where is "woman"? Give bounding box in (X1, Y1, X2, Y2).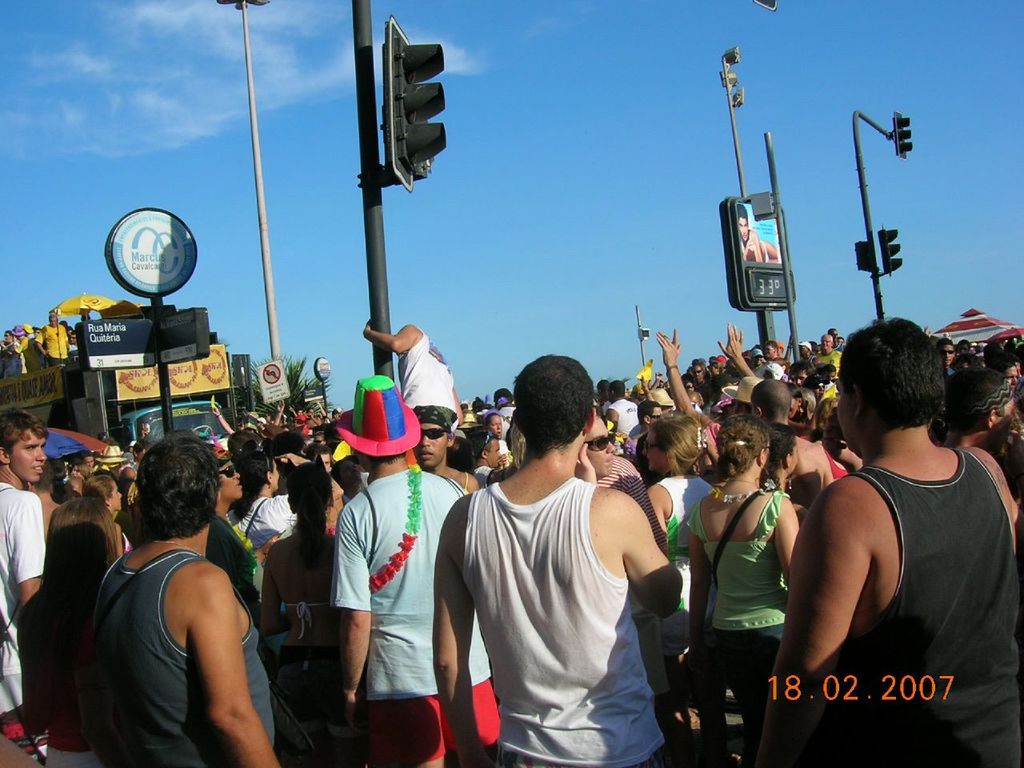
(17, 498, 117, 767).
